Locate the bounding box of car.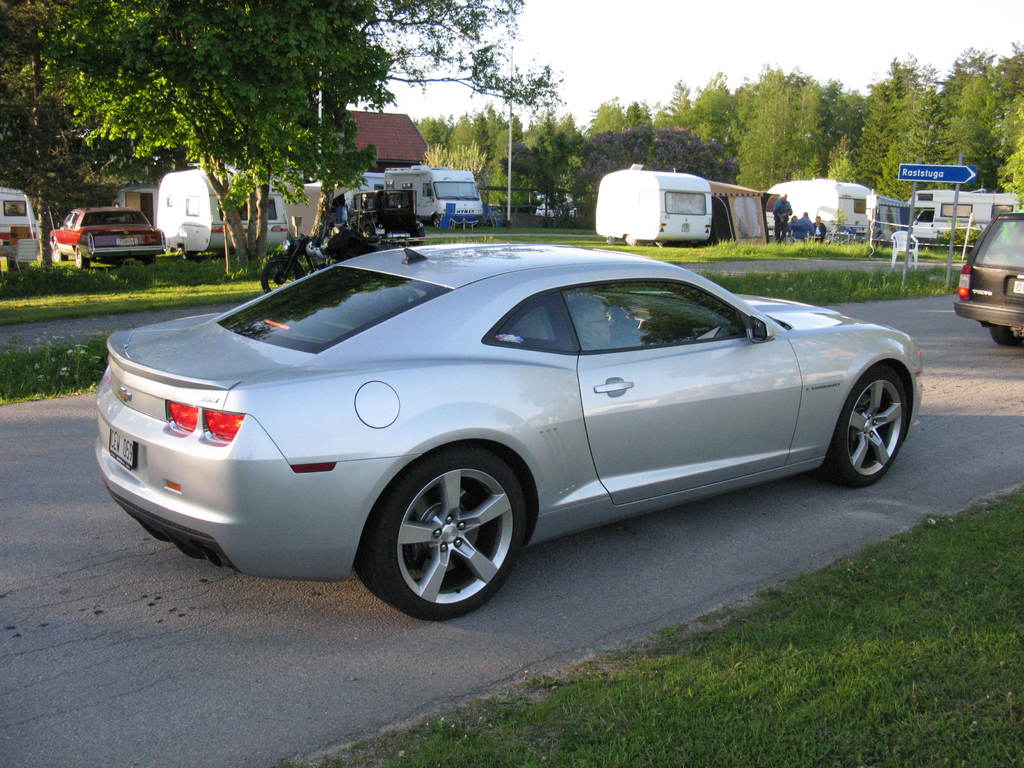
Bounding box: BBox(71, 244, 940, 619).
